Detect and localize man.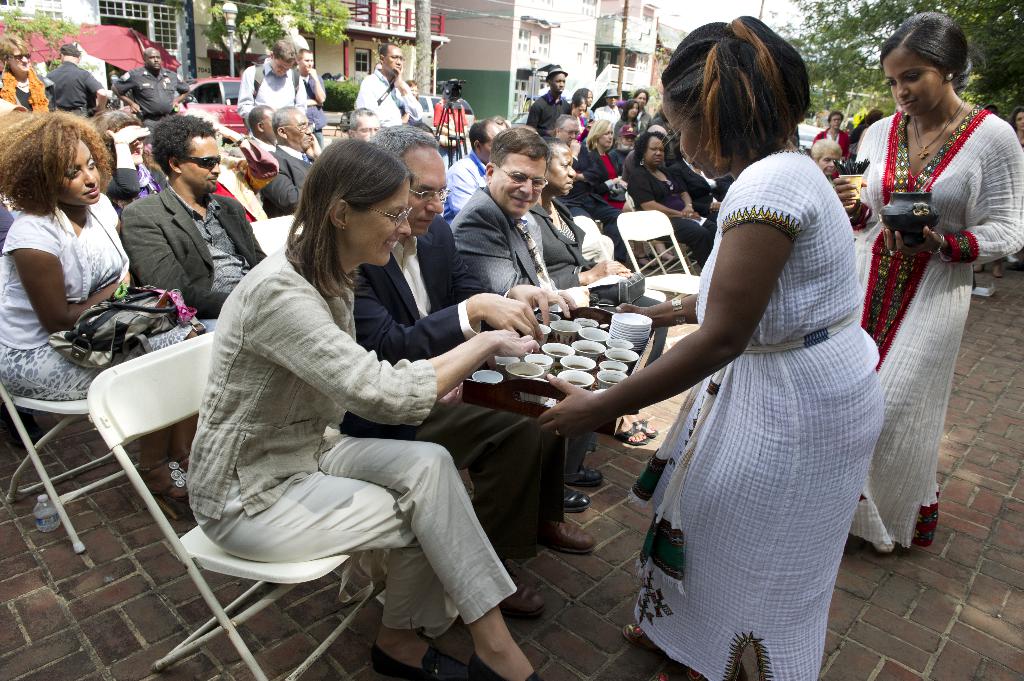
Localized at 0, 35, 54, 115.
